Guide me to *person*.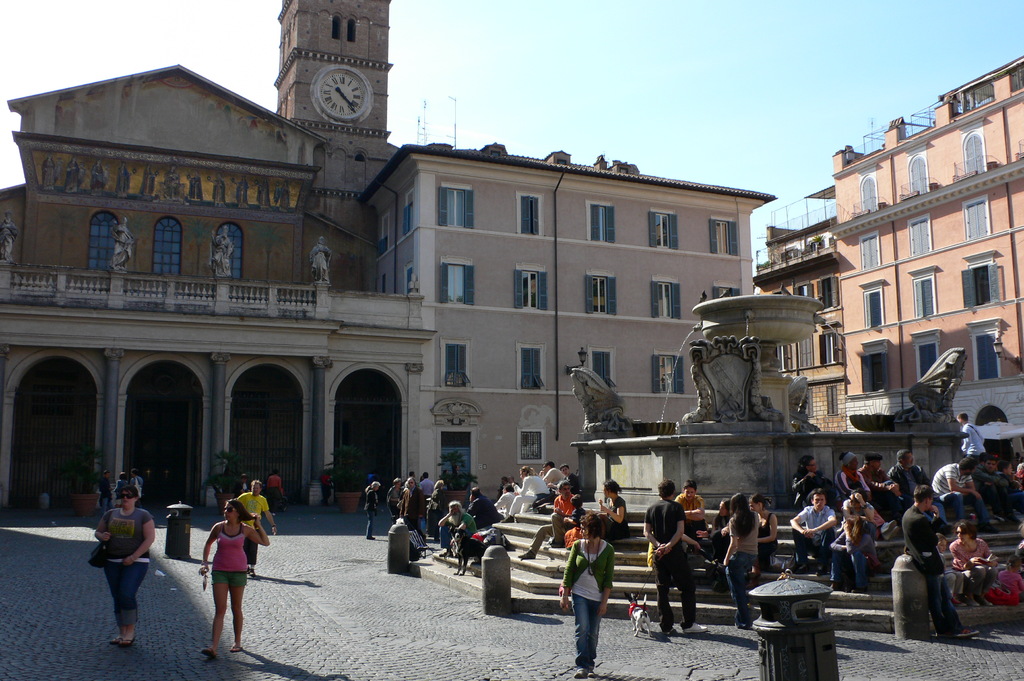
Guidance: 937,534,966,599.
